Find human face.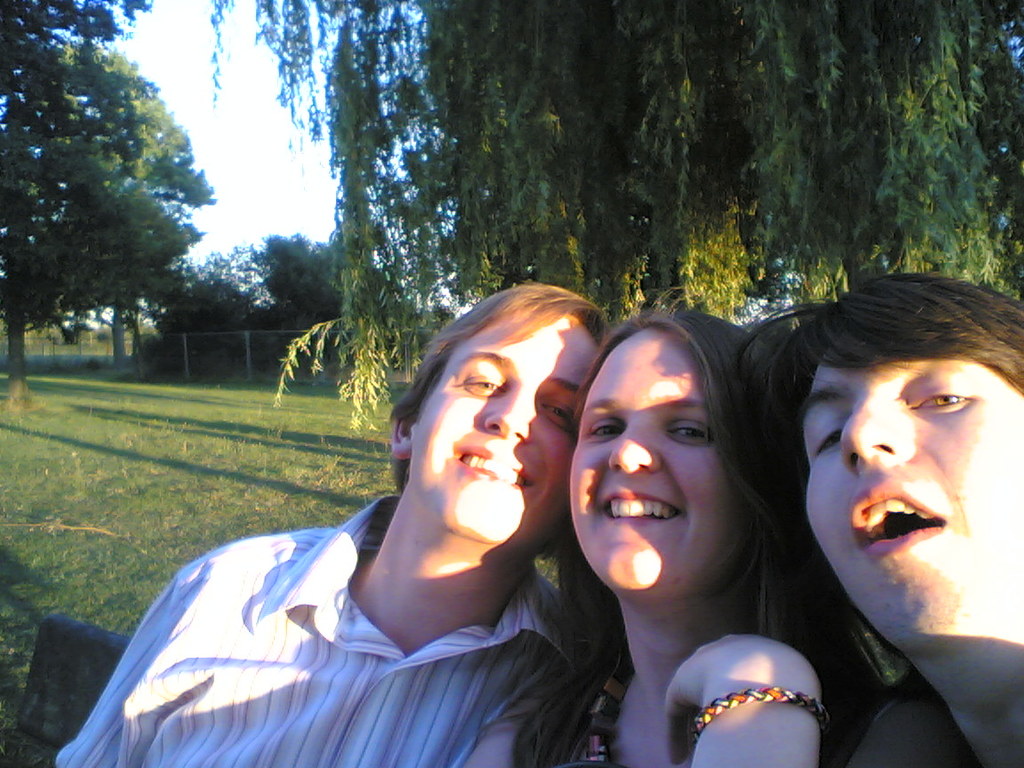
crop(568, 326, 731, 592).
